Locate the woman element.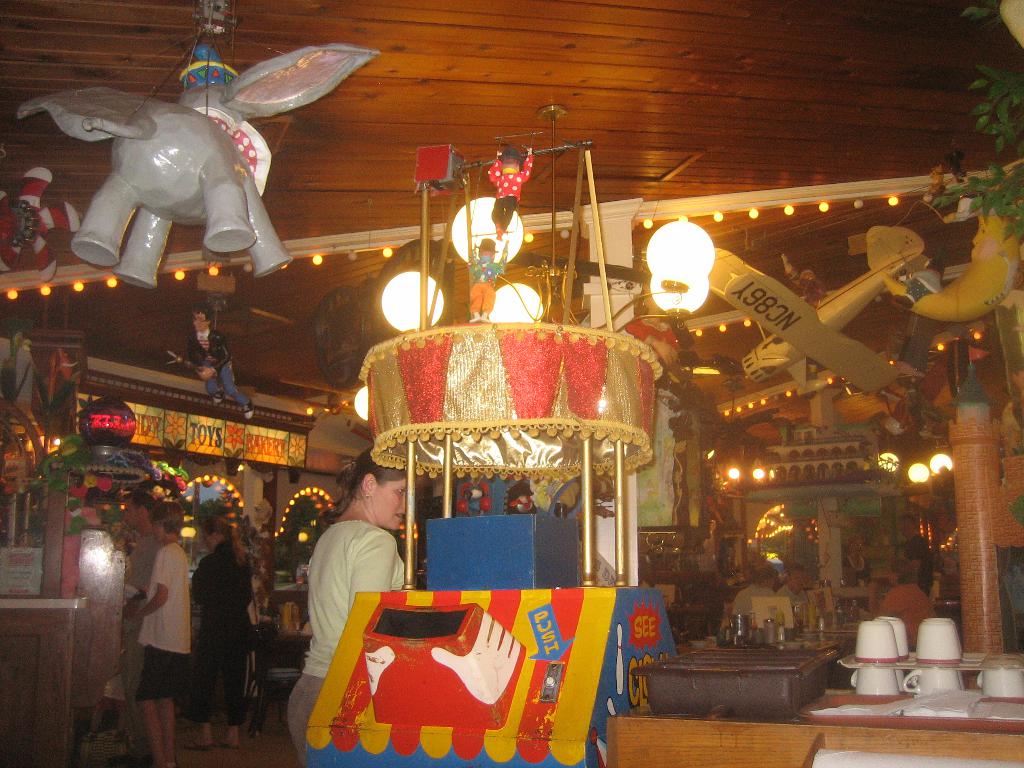
Element bbox: pyautogui.locateOnScreen(857, 552, 940, 651).
